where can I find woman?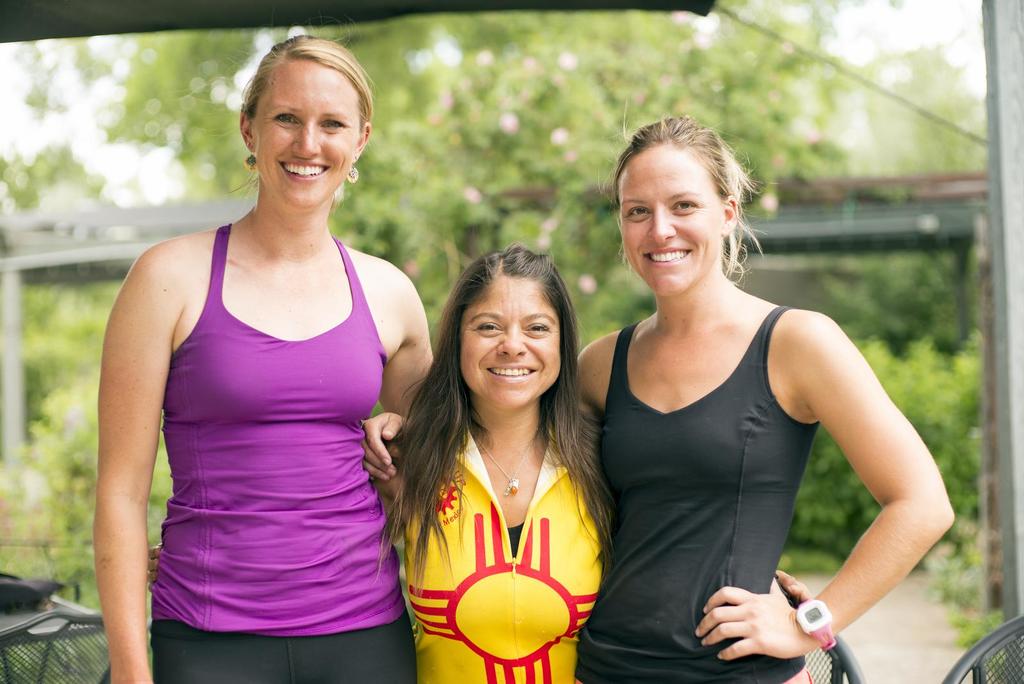
You can find it at locate(141, 239, 812, 683).
